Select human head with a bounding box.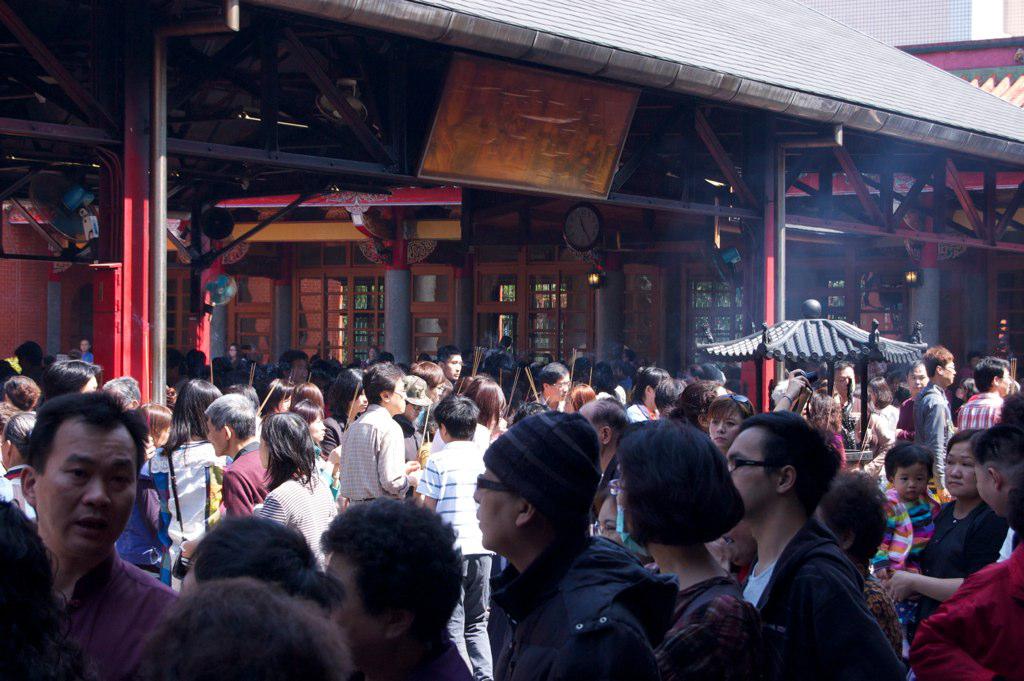
rect(676, 376, 728, 409).
